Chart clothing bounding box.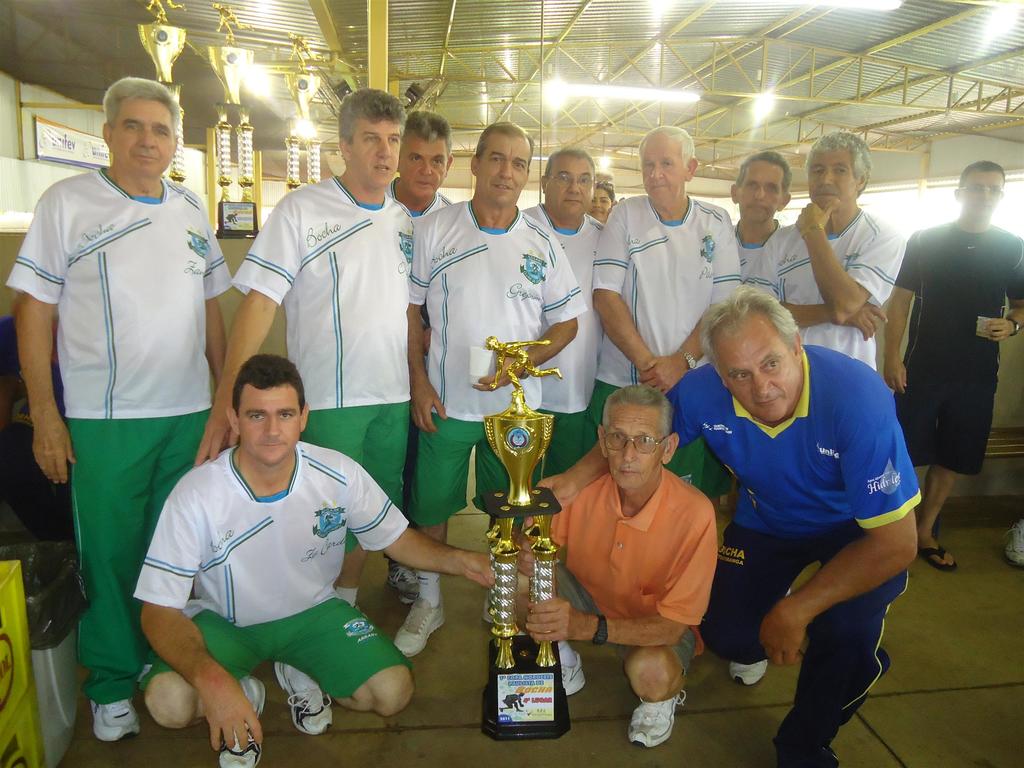
Charted: {"left": 1, "top": 163, "right": 231, "bottom": 409}.
